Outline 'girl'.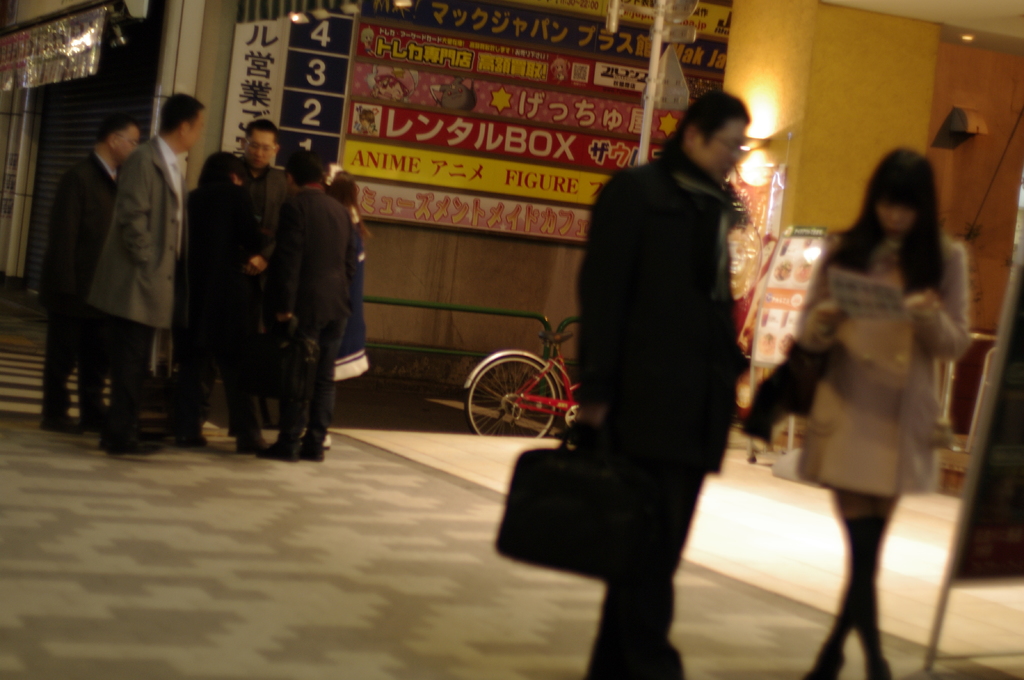
Outline: l=794, t=148, r=973, b=679.
